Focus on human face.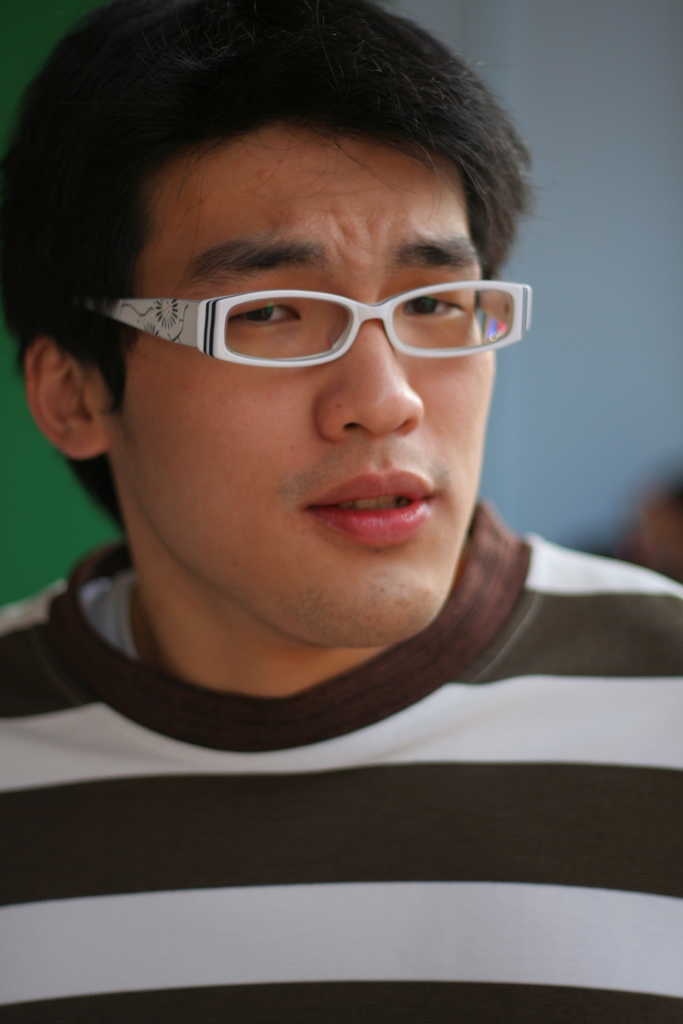
Focused at x1=115 y1=125 x2=491 y2=644.
